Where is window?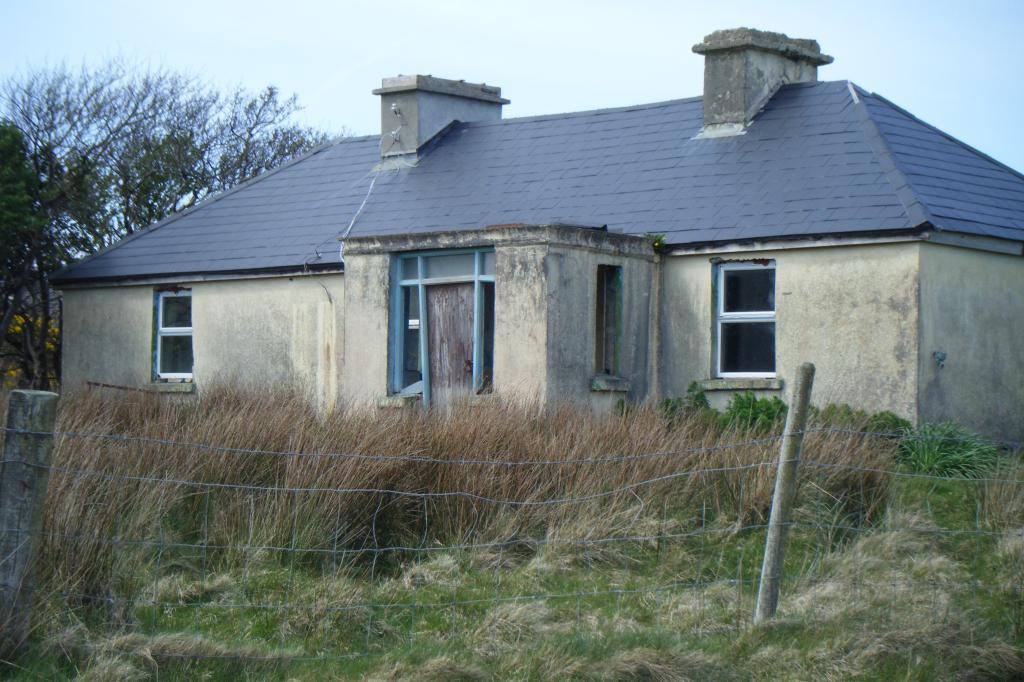
box=[592, 259, 625, 388].
